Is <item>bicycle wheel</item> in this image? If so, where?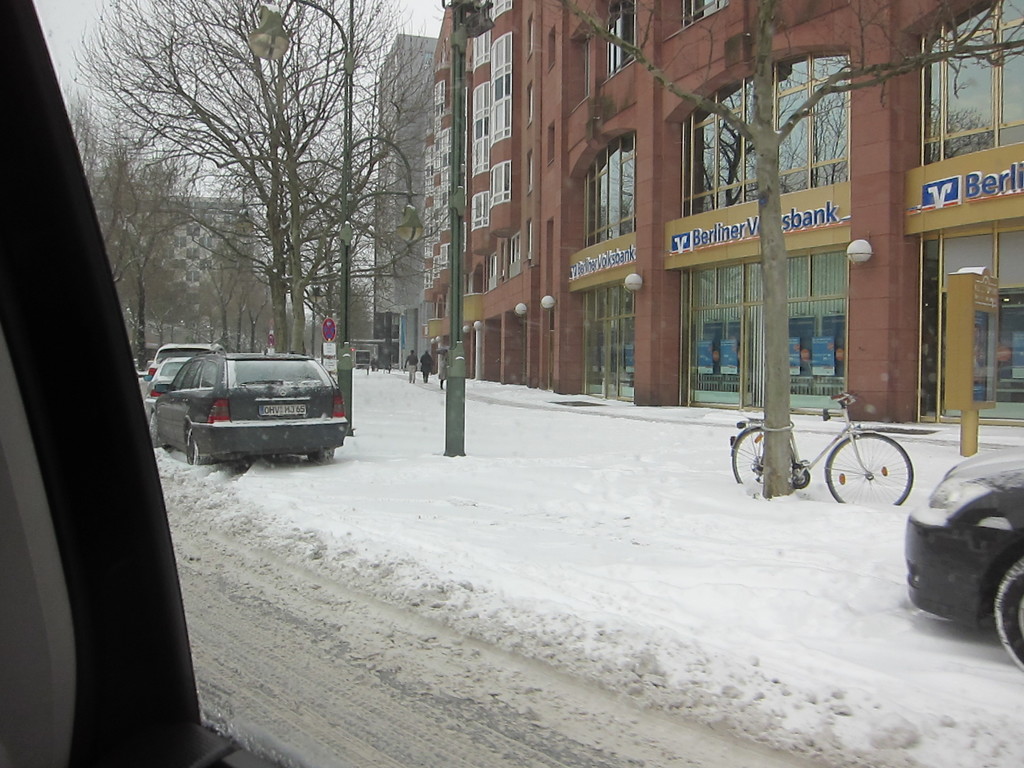
Yes, at {"left": 733, "top": 429, "right": 798, "bottom": 492}.
